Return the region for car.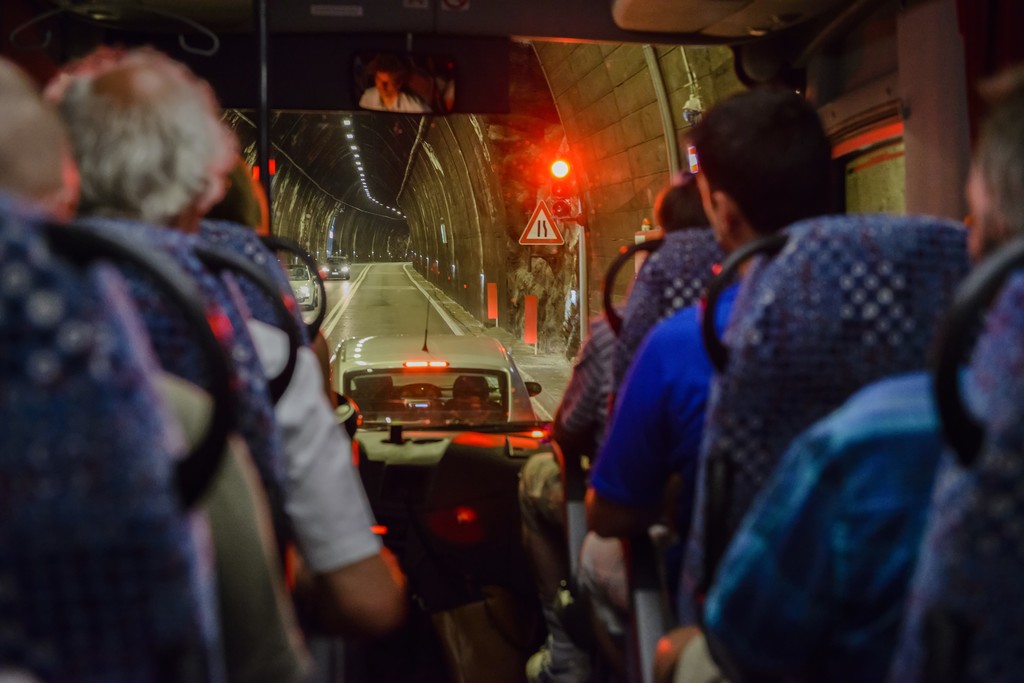
Rect(321, 259, 349, 280).
